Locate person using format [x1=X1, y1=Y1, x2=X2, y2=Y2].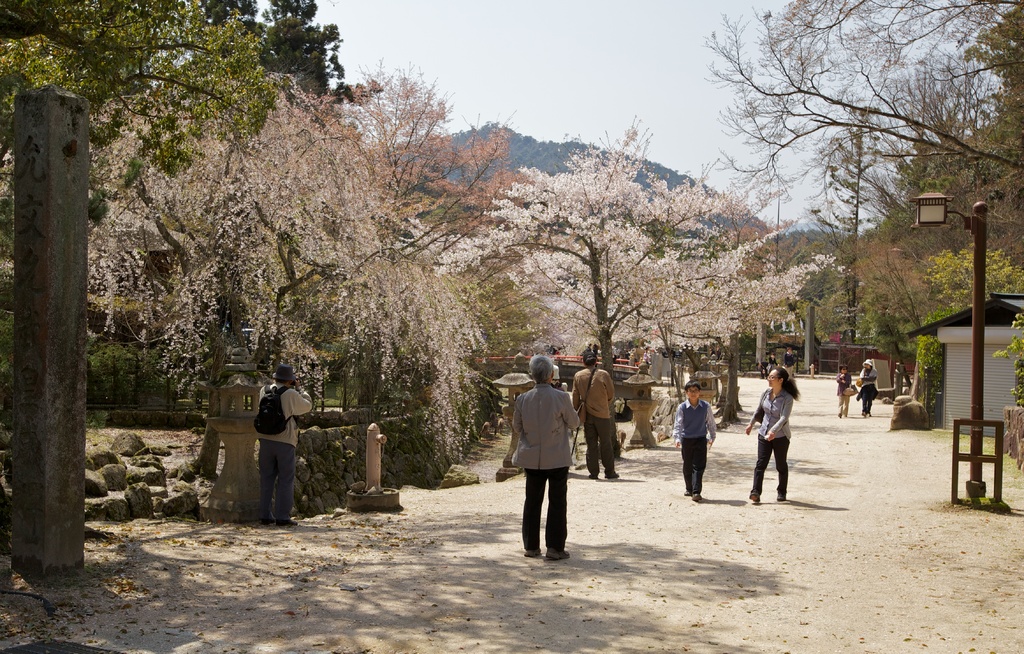
[x1=253, y1=363, x2=312, y2=527].
